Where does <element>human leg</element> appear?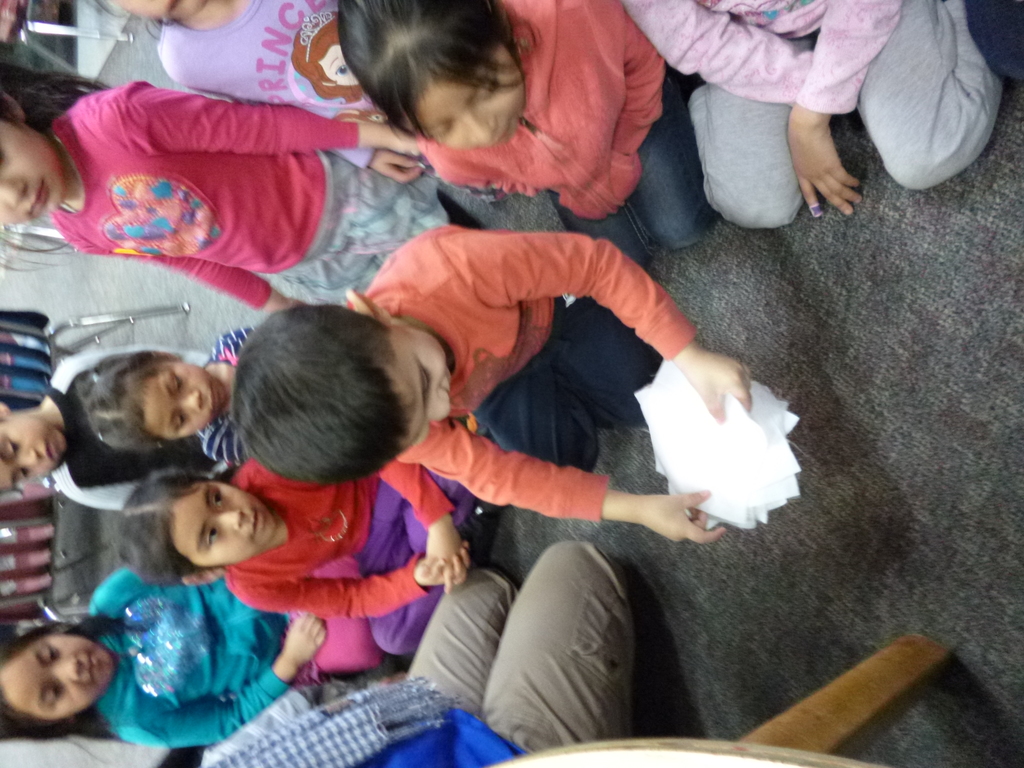
Appears at (x1=692, y1=37, x2=812, y2=229).
